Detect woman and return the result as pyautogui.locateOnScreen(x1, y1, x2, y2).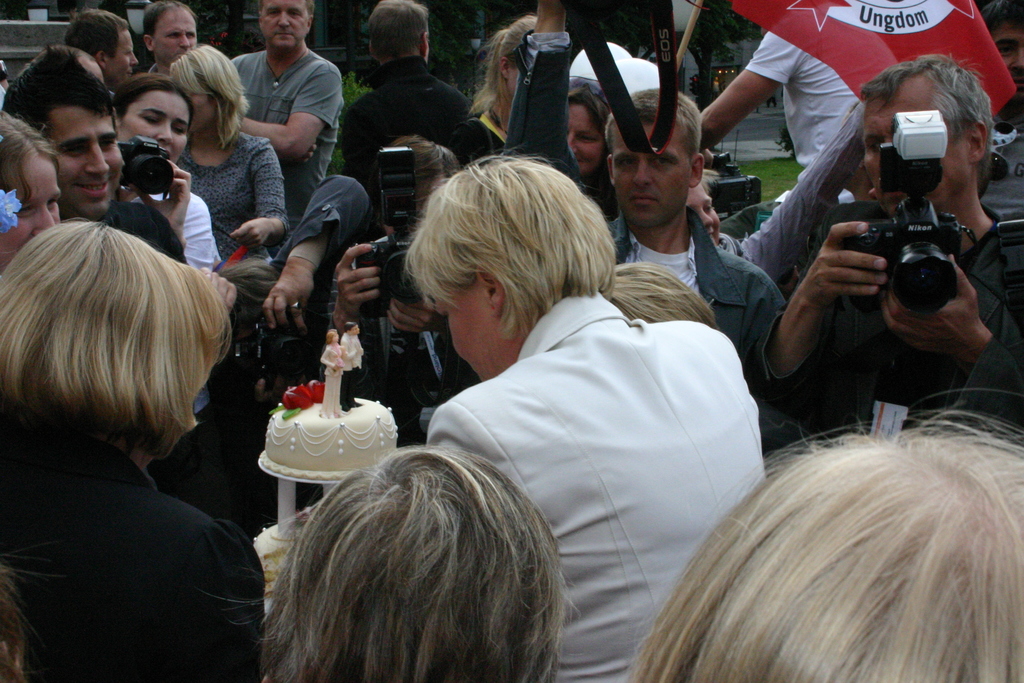
pyautogui.locateOnScreen(446, 15, 540, 185).
